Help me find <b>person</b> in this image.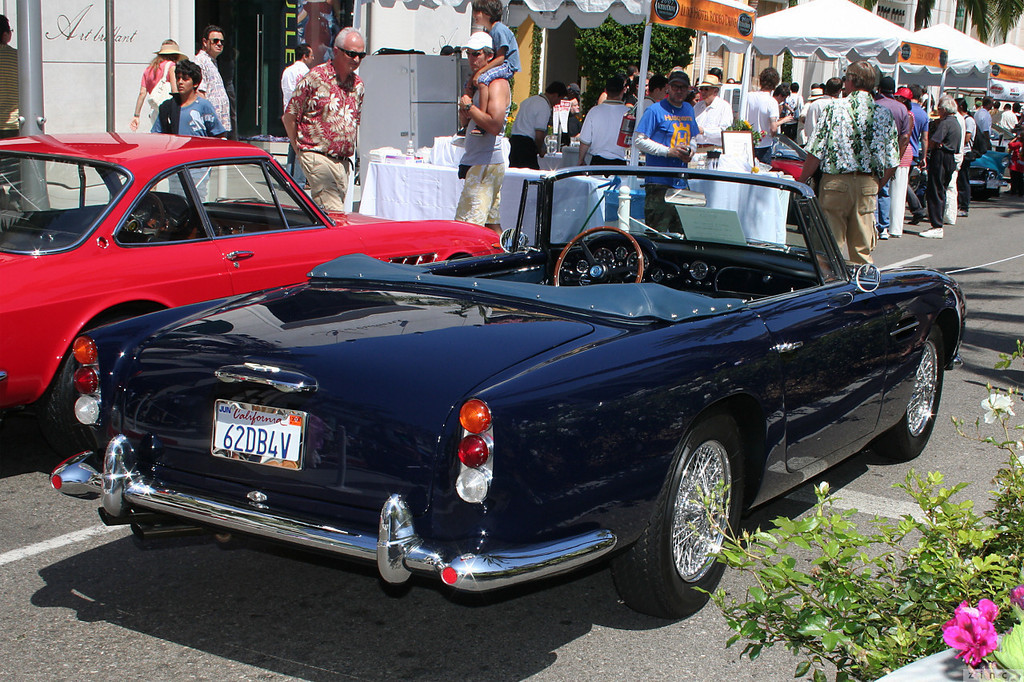
Found it: bbox(453, 30, 514, 238).
